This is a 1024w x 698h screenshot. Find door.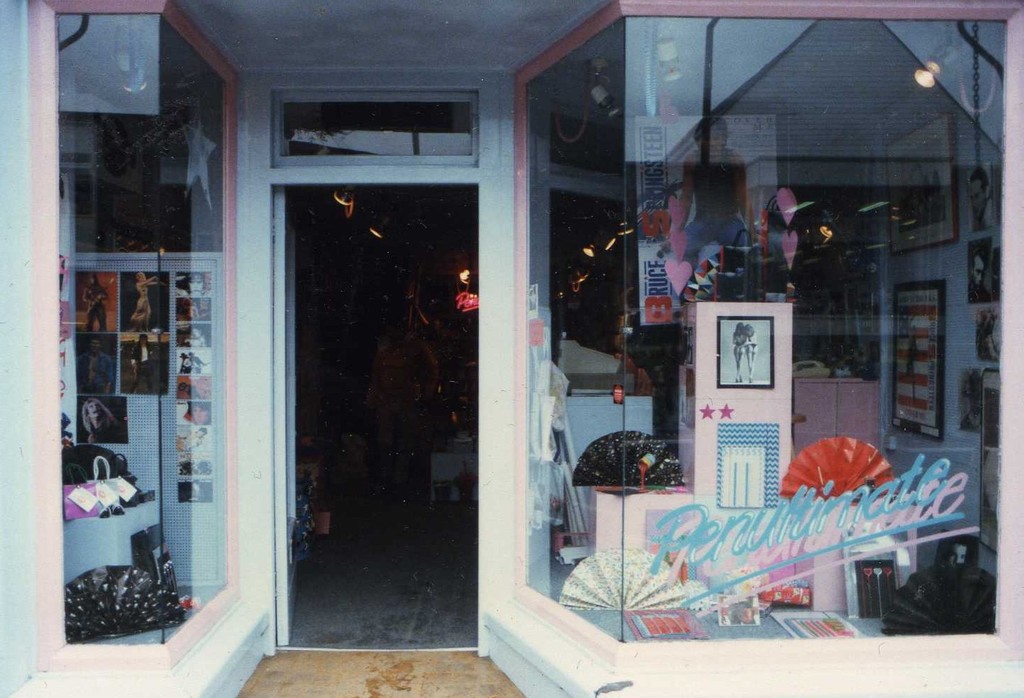
Bounding box: [280, 186, 303, 650].
